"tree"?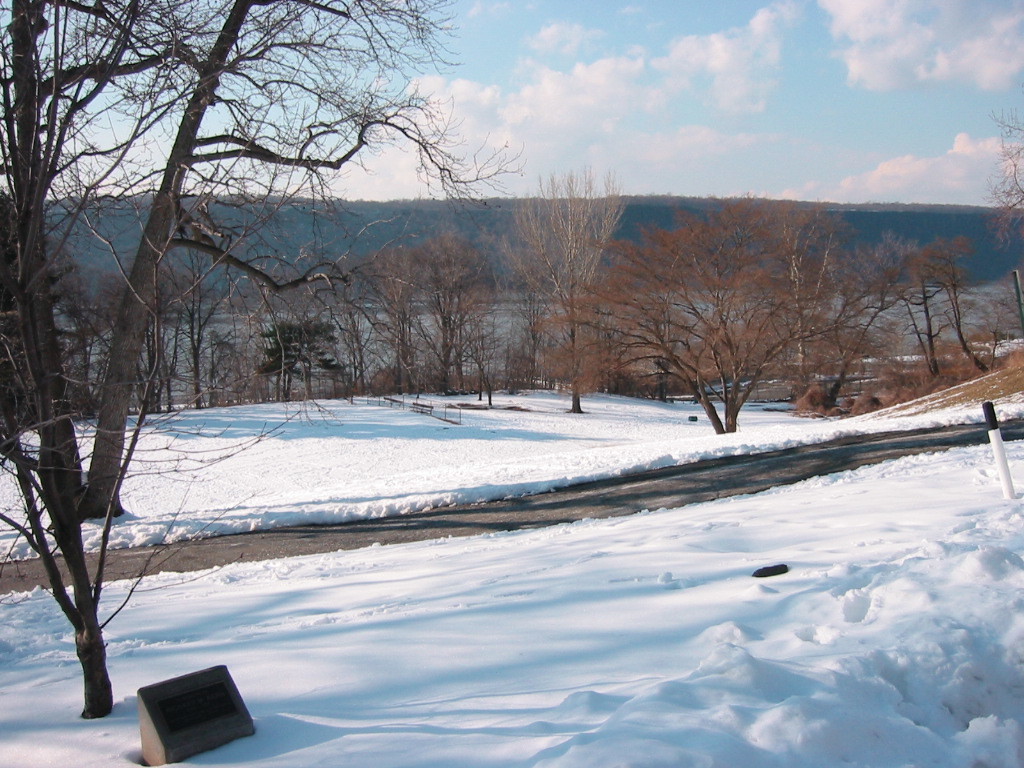
pyautogui.locateOnScreen(0, 0, 502, 508)
